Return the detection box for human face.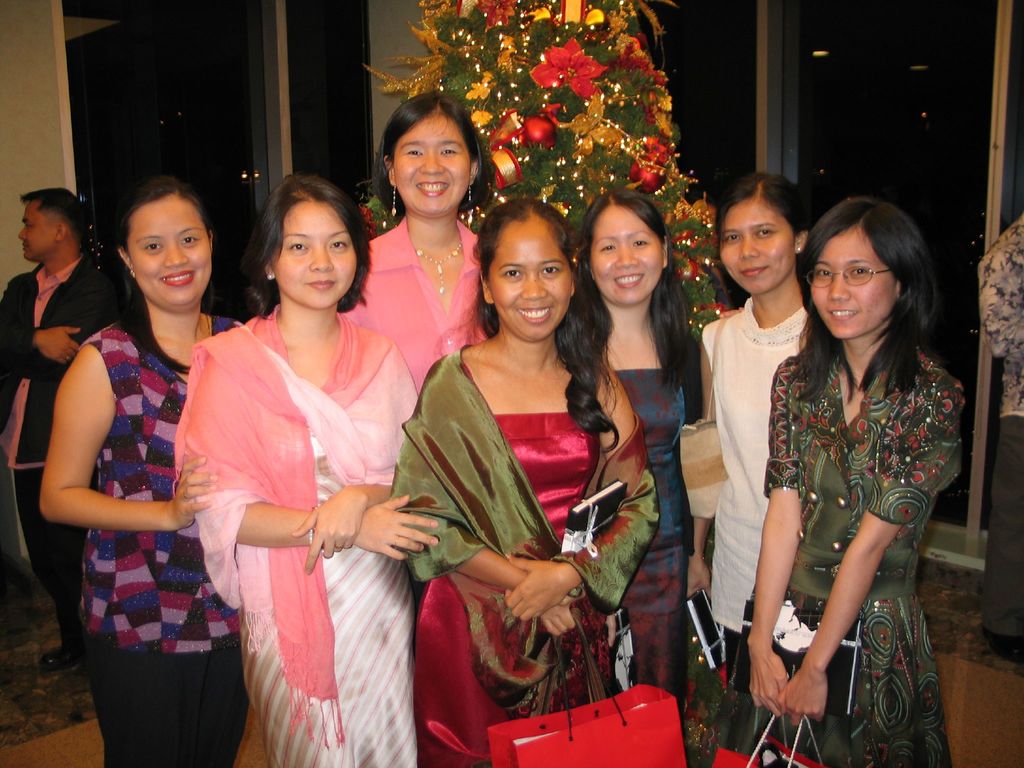
[x1=129, y1=200, x2=216, y2=304].
